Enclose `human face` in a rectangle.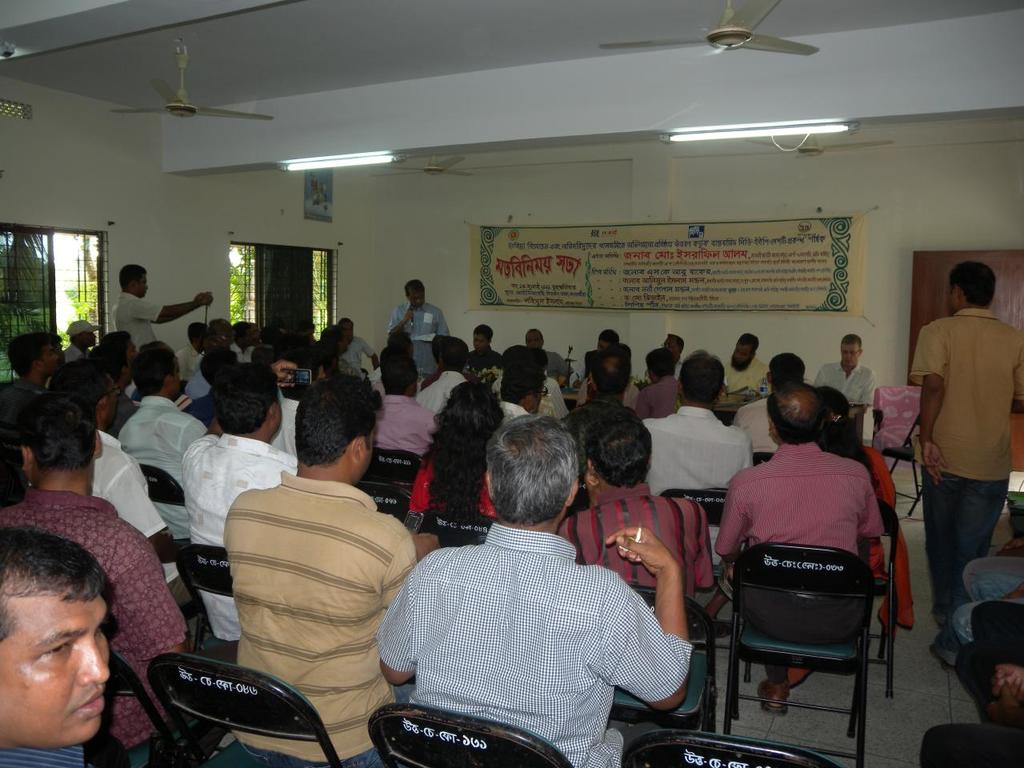
<box>842,344,858,366</box>.
